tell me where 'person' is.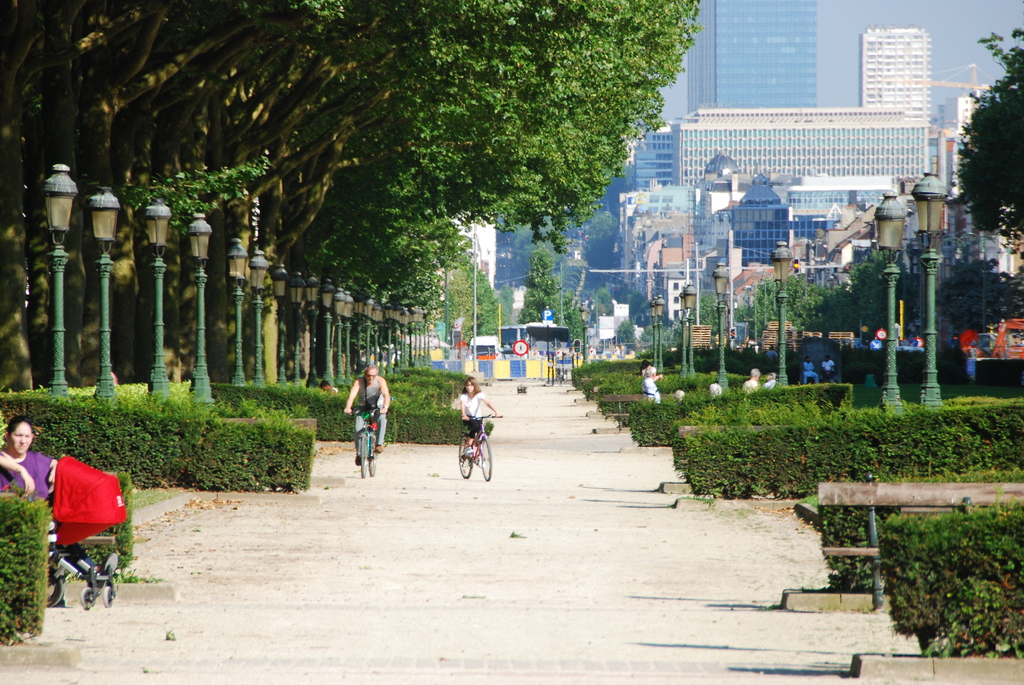
'person' is at box(740, 368, 757, 396).
